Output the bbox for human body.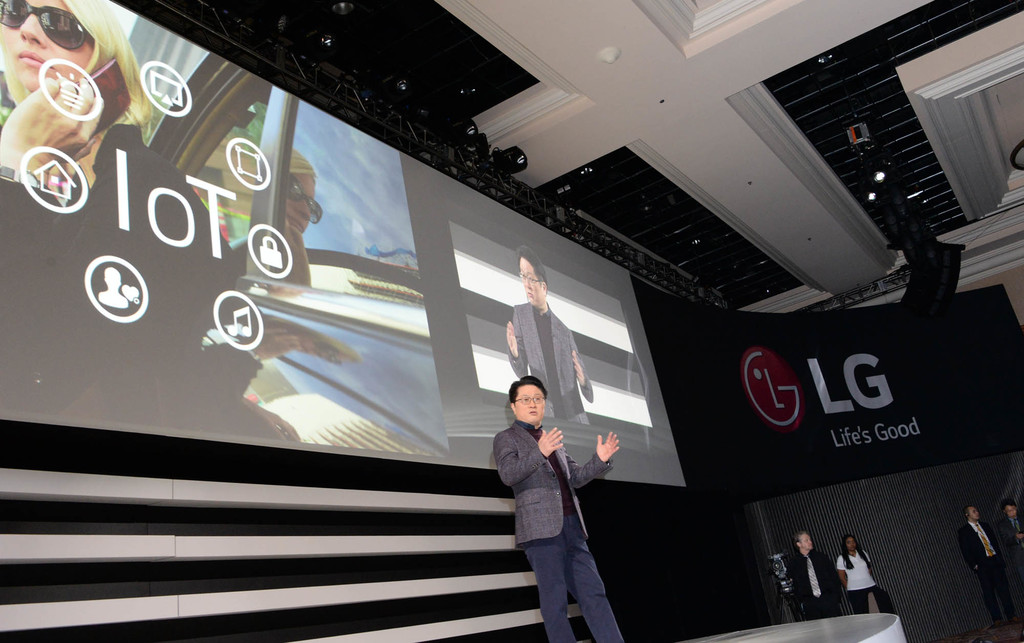
<box>505,246,594,430</box>.
